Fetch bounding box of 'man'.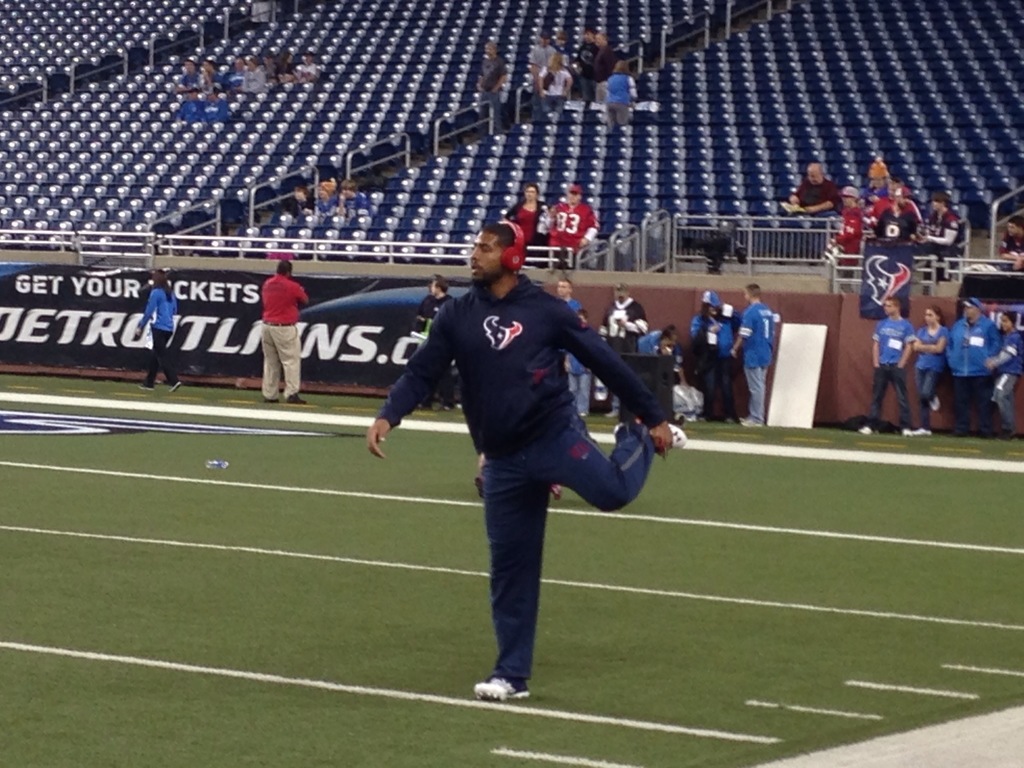
Bbox: l=852, t=298, r=909, b=439.
